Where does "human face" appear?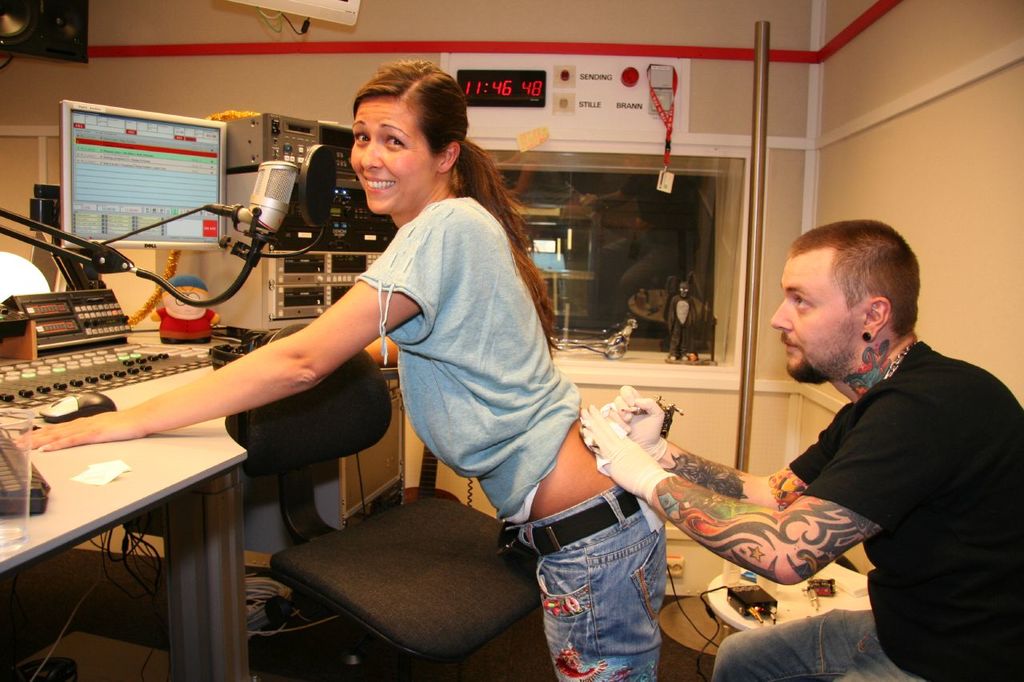
Appears at (346, 102, 436, 214).
